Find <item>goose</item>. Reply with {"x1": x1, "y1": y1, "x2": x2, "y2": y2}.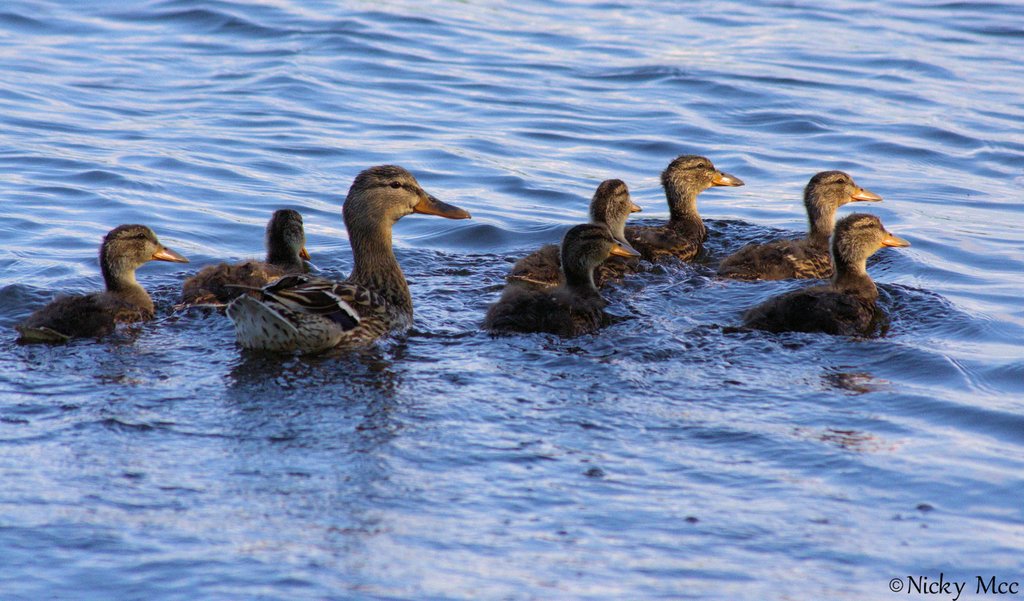
{"x1": 621, "y1": 153, "x2": 740, "y2": 258}.
